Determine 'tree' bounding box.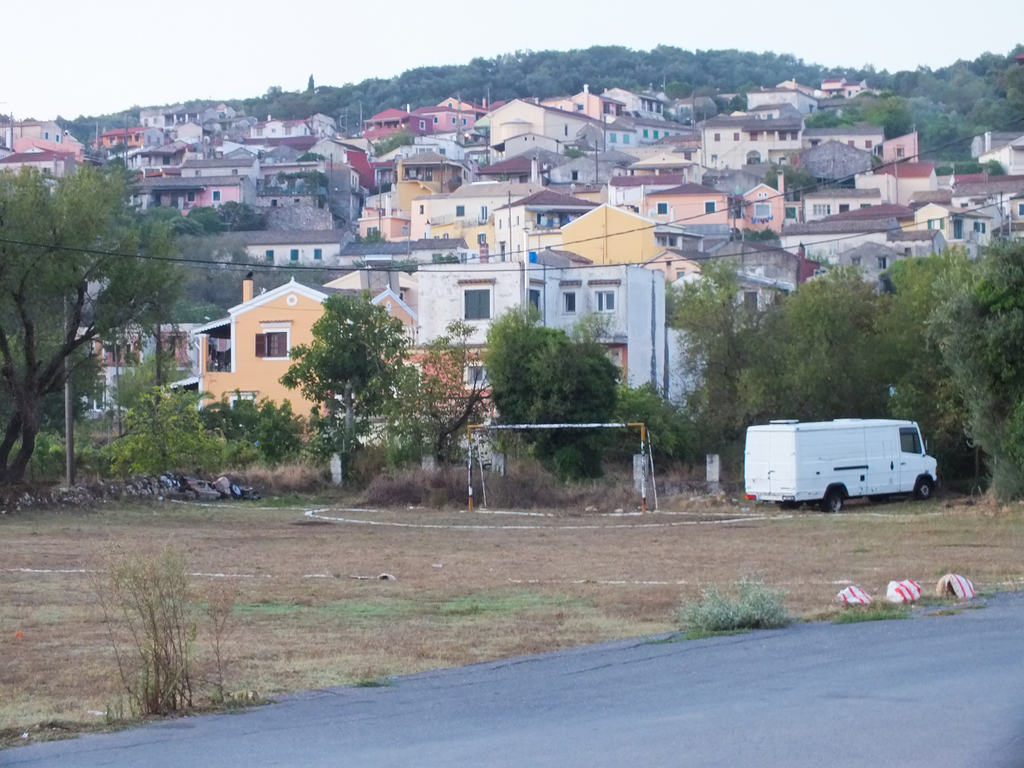
Determined: box=[401, 316, 494, 468].
